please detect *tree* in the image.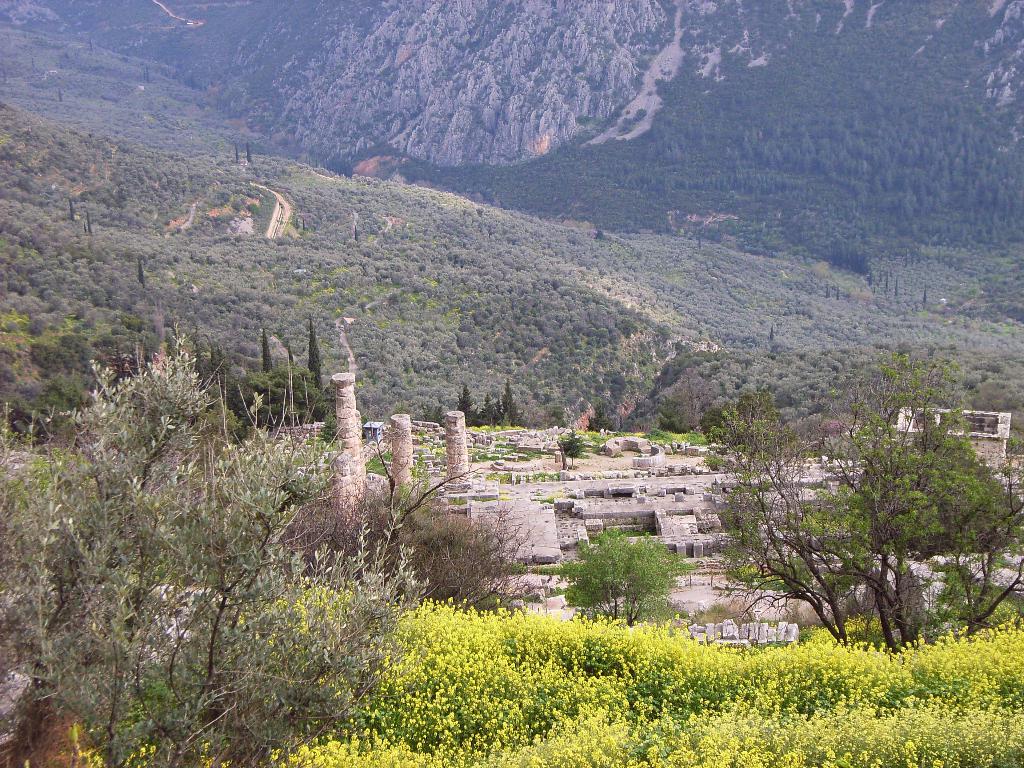
bbox=[559, 431, 586, 466].
